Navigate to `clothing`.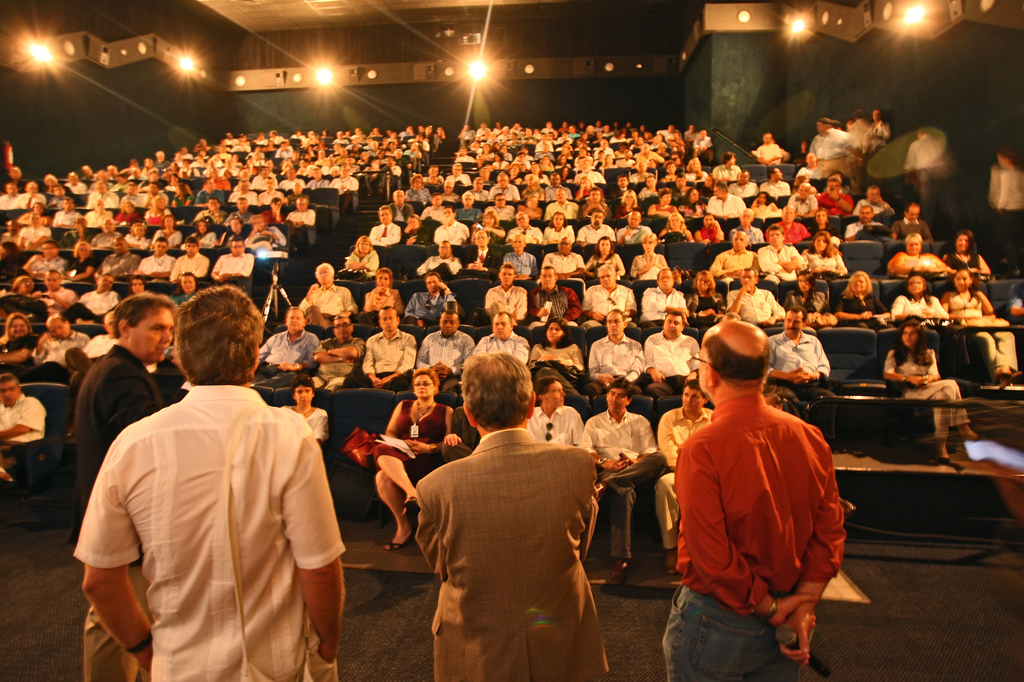
Navigation target: <box>833,292,888,329</box>.
